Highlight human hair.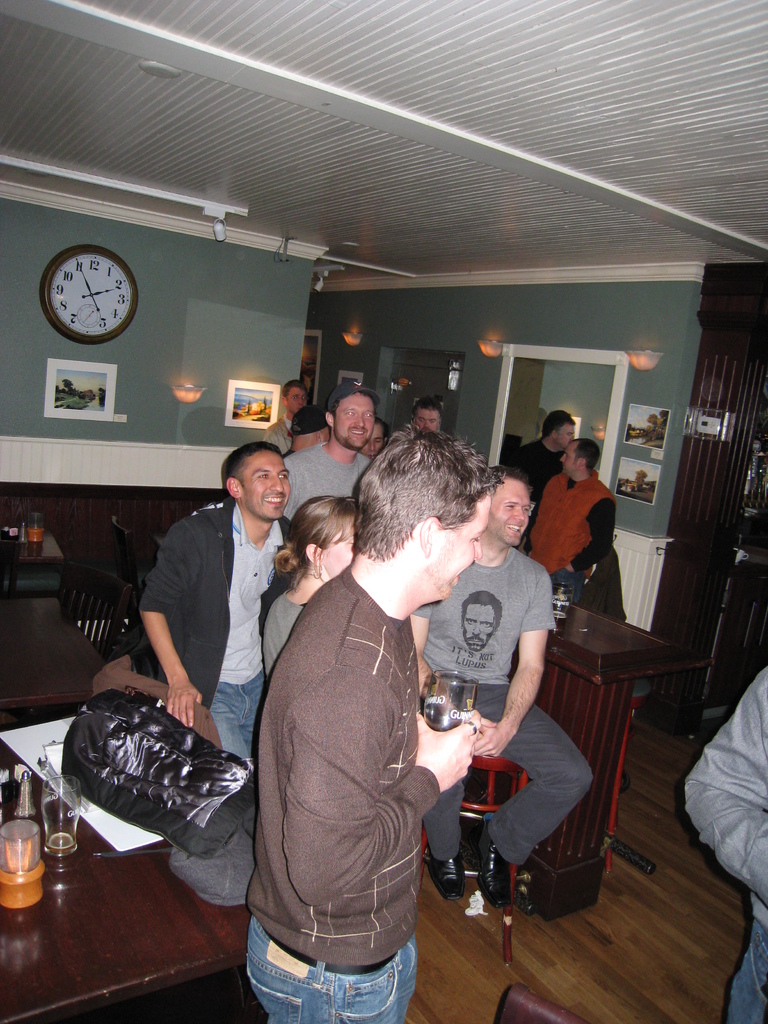
Highlighted region: bbox(353, 428, 506, 564).
